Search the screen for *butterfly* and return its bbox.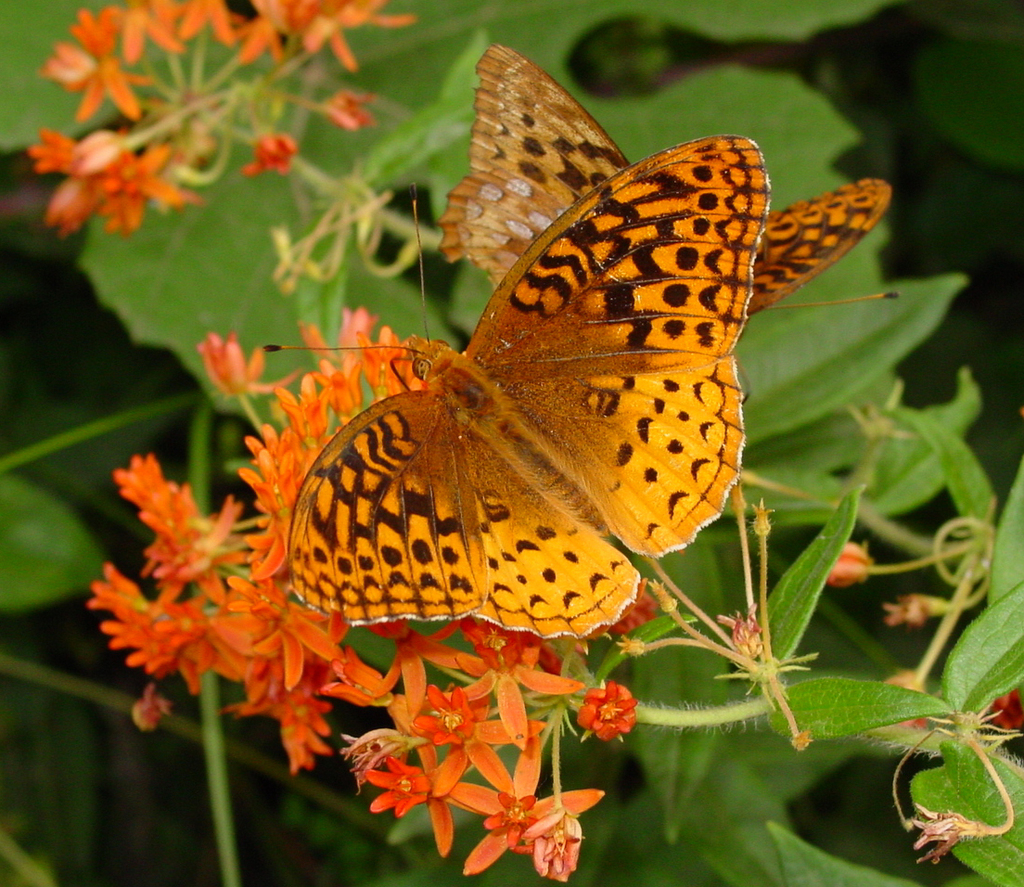
Found: BBox(249, 55, 865, 679).
